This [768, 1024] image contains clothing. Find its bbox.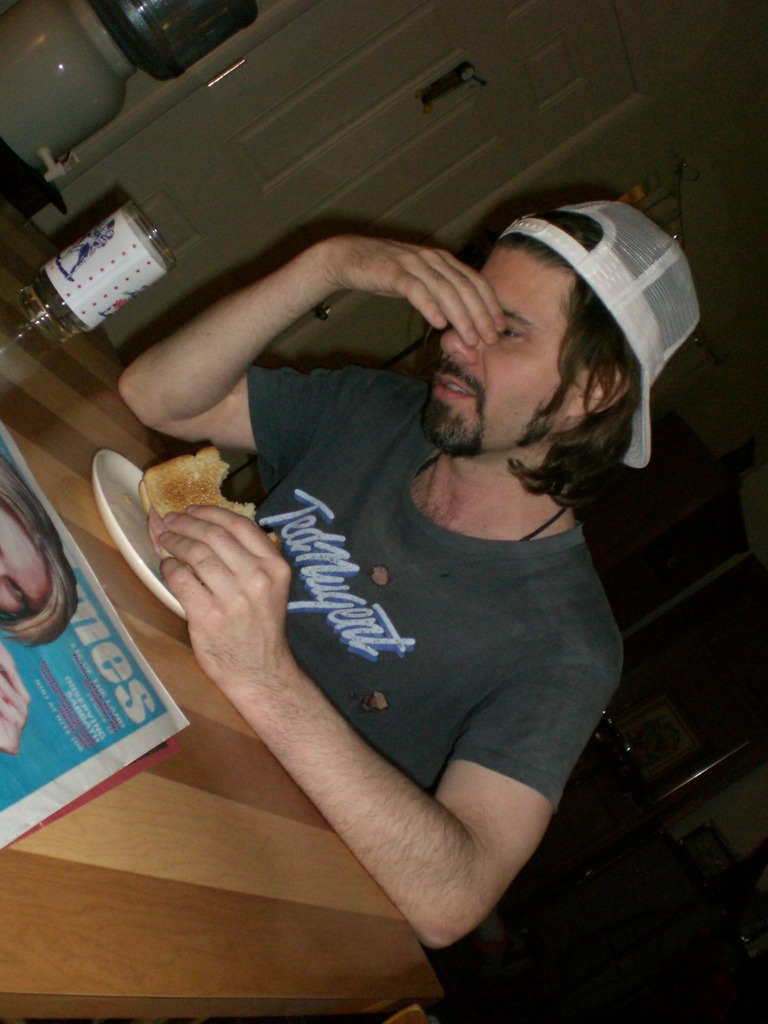
{"x1": 244, "y1": 367, "x2": 624, "y2": 810}.
